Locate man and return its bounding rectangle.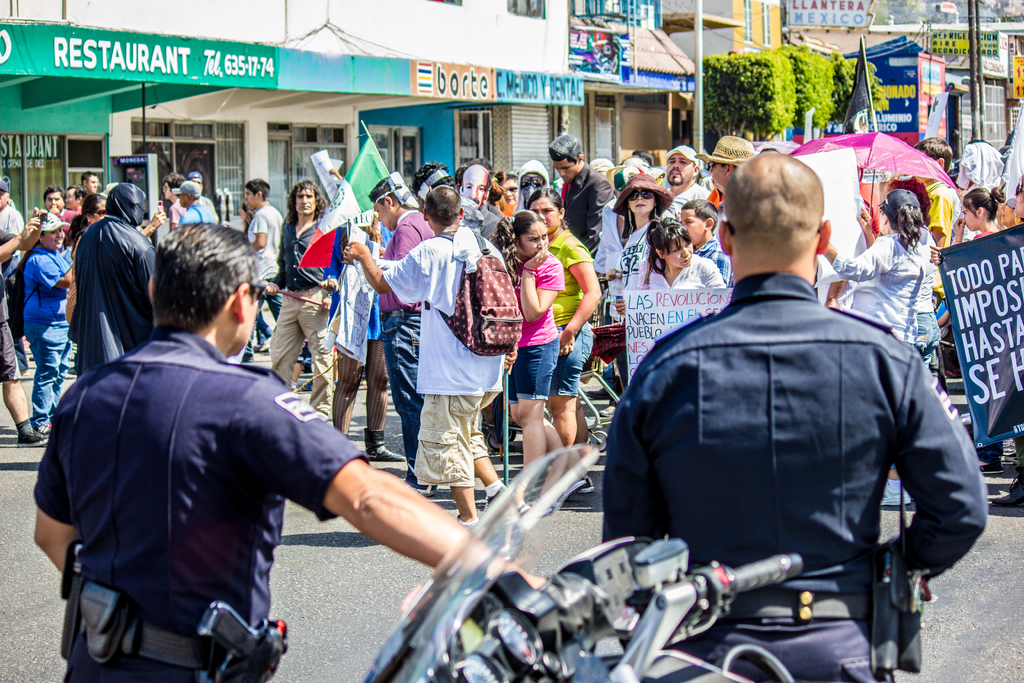
x1=0, y1=204, x2=56, y2=450.
